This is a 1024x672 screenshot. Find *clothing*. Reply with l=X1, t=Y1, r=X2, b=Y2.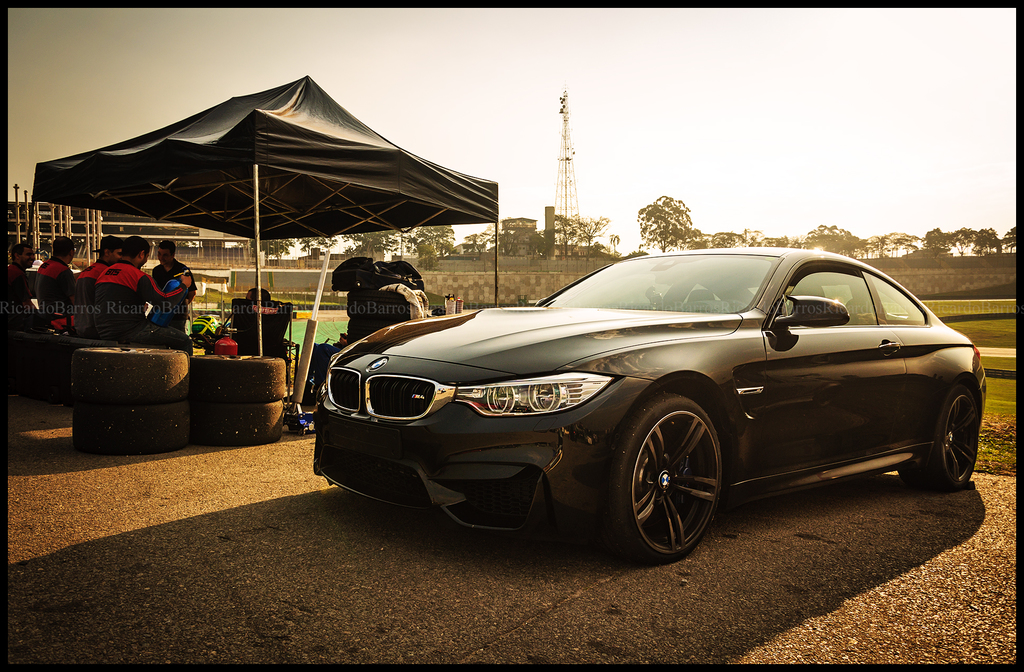
l=36, t=255, r=76, b=326.
